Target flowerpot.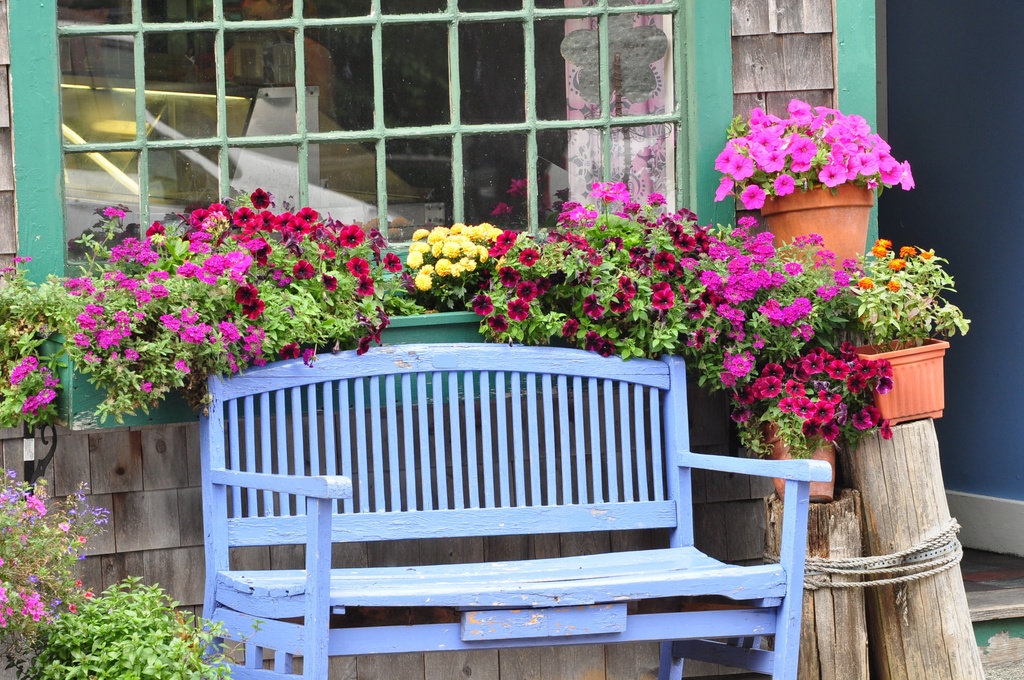
Target region: [left=762, top=416, right=842, bottom=505].
